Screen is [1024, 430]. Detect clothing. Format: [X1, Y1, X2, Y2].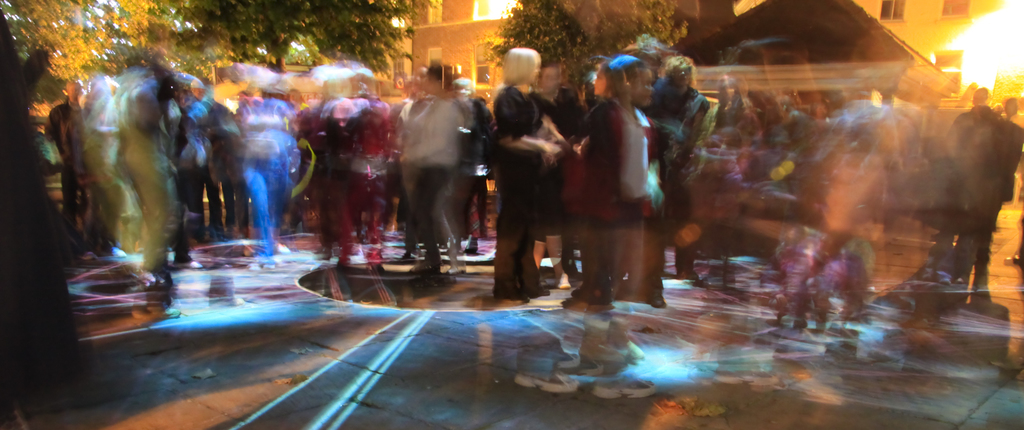
[948, 113, 991, 265].
